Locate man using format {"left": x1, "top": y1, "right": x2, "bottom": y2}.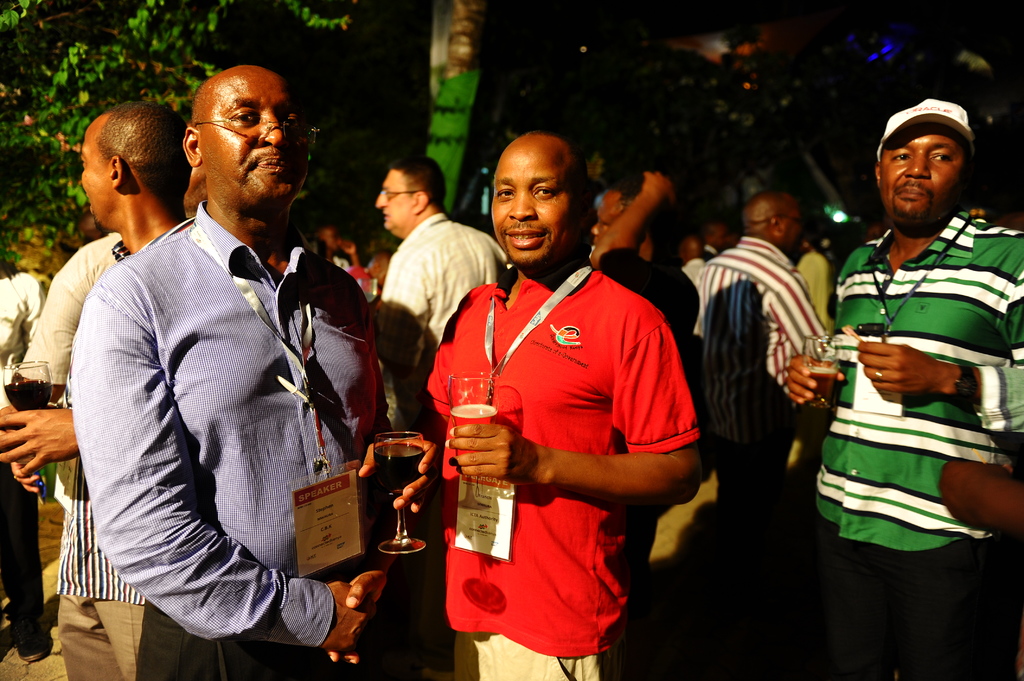
{"left": 371, "top": 151, "right": 504, "bottom": 431}.
